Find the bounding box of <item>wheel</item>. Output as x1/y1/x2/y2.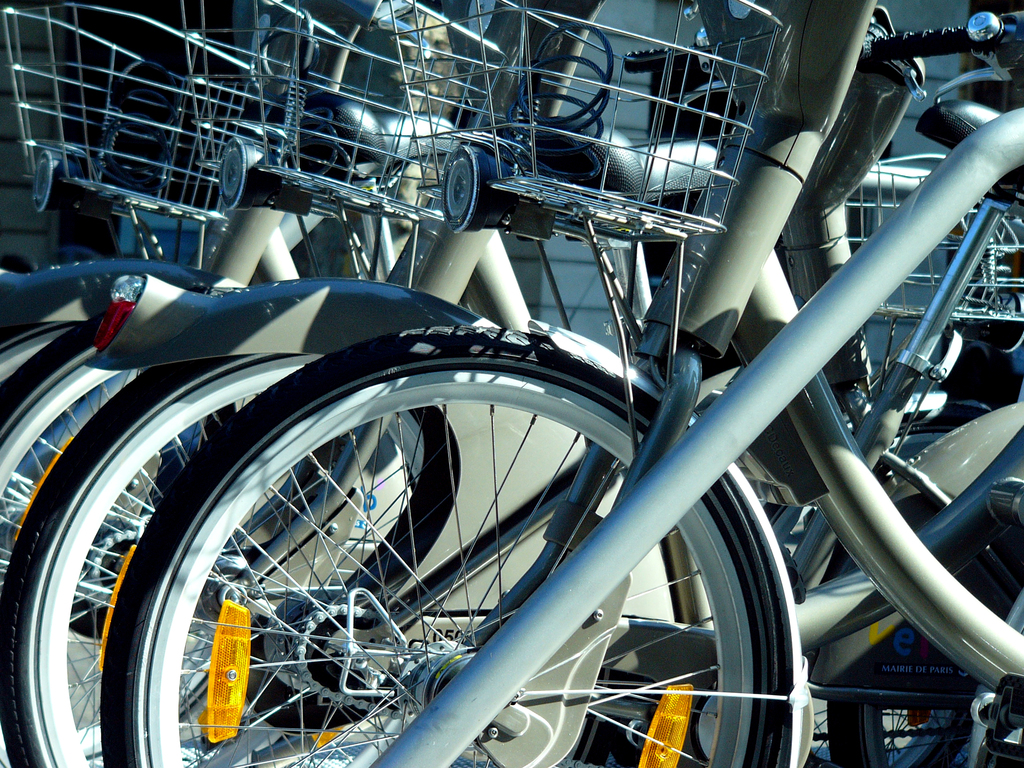
0/321/218/726.
